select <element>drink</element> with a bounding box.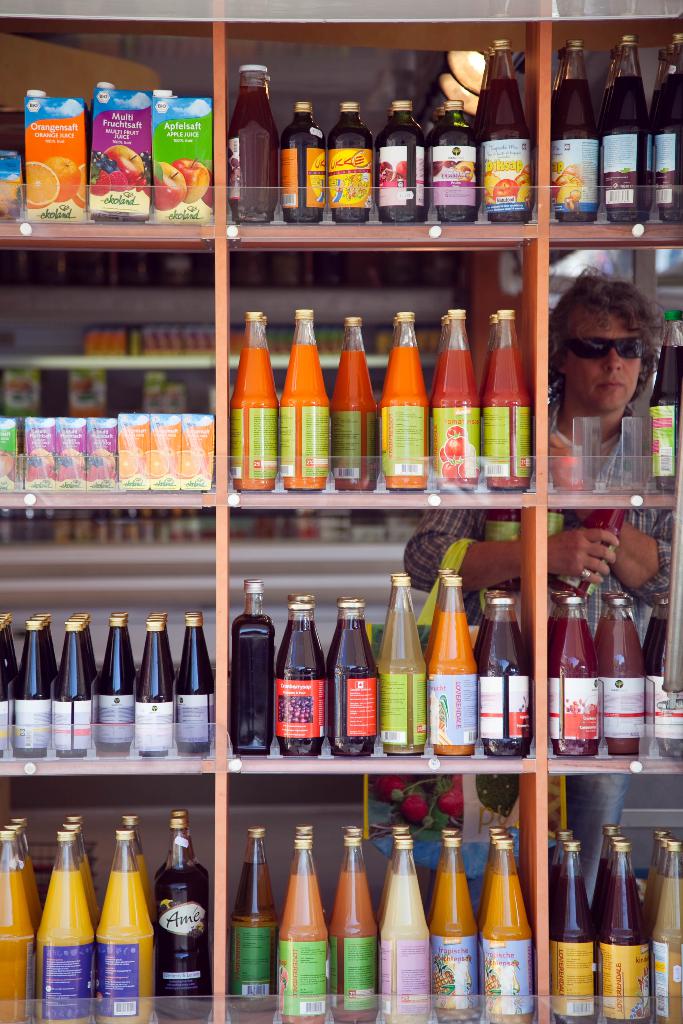
37, 867, 101, 1023.
